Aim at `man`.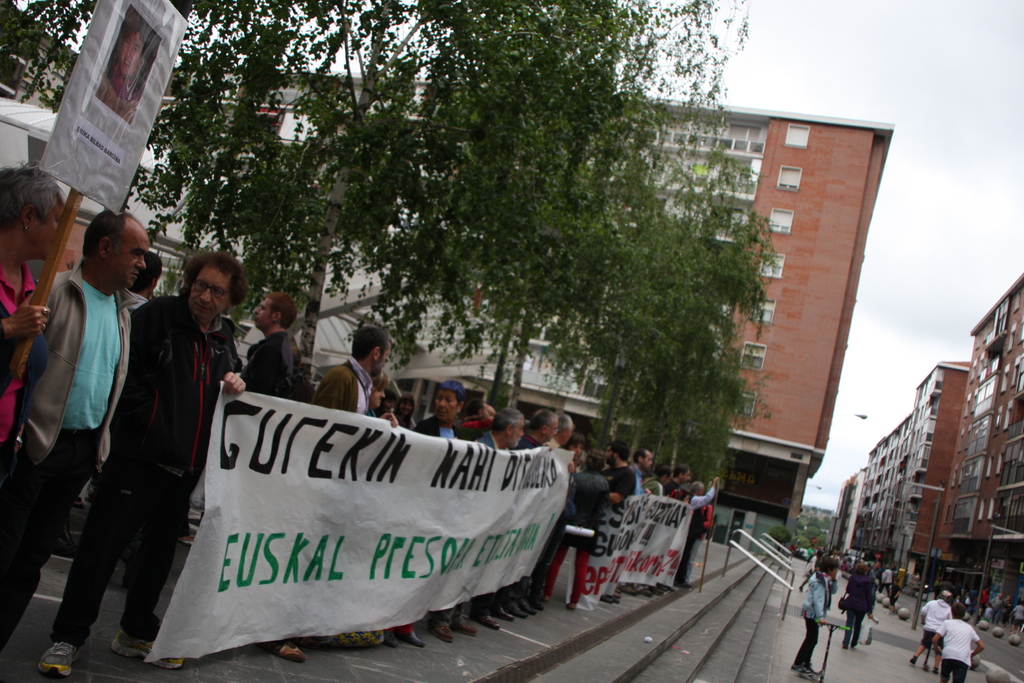
Aimed at detection(316, 325, 388, 415).
